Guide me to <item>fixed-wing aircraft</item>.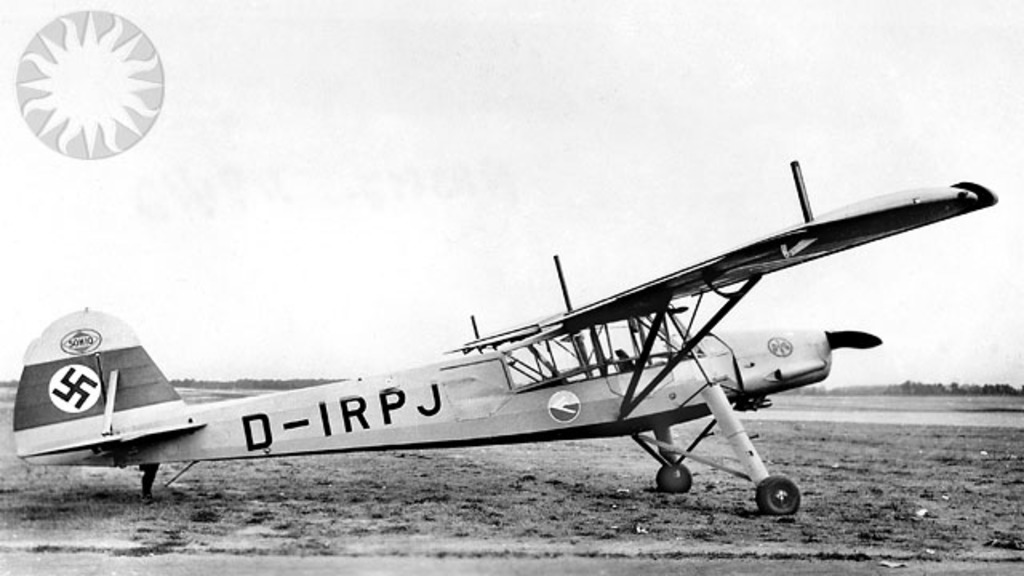
Guidance: Rect(8, 152, 1000, 522).
